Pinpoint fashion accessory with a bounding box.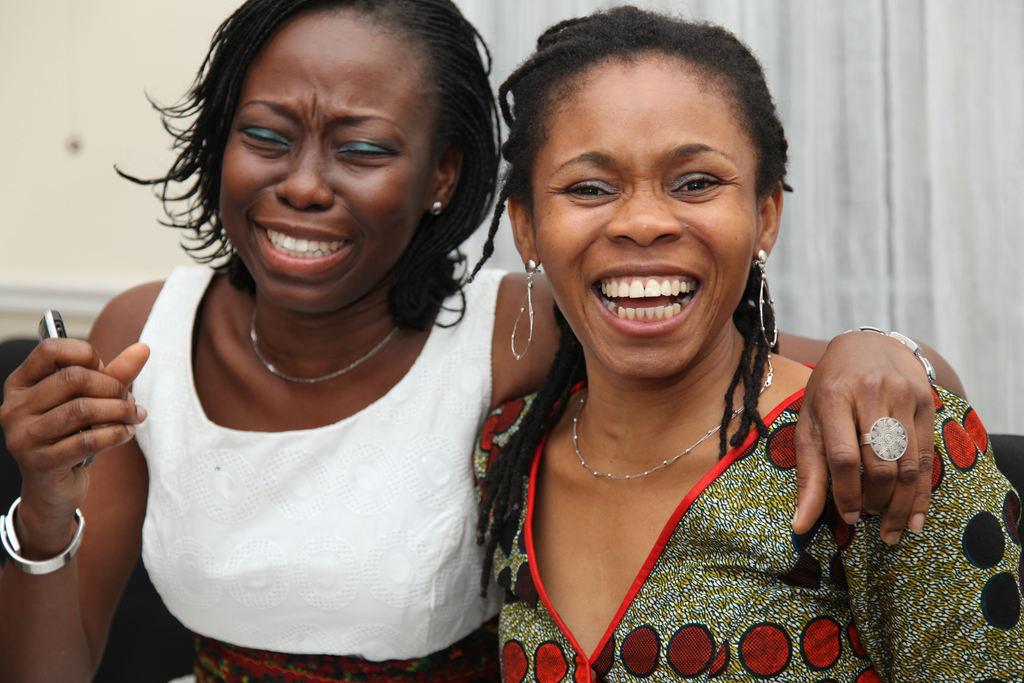
detection(246, 308, 399, 387).
